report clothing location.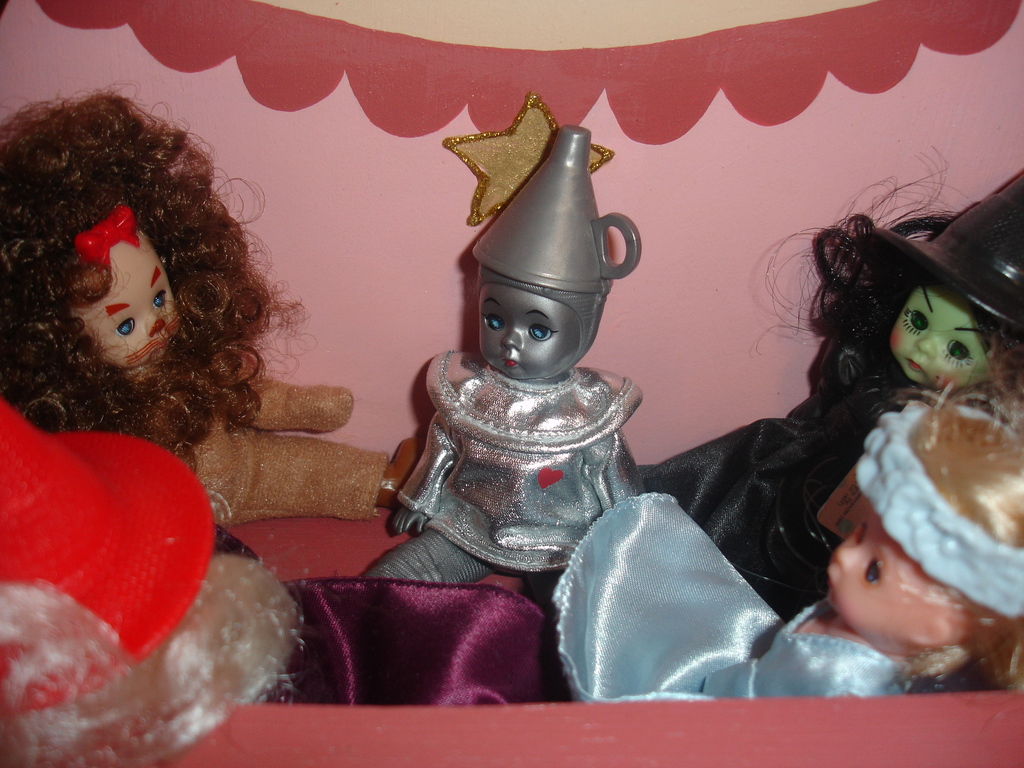
Report: rect(561, 488, 915, 704).
